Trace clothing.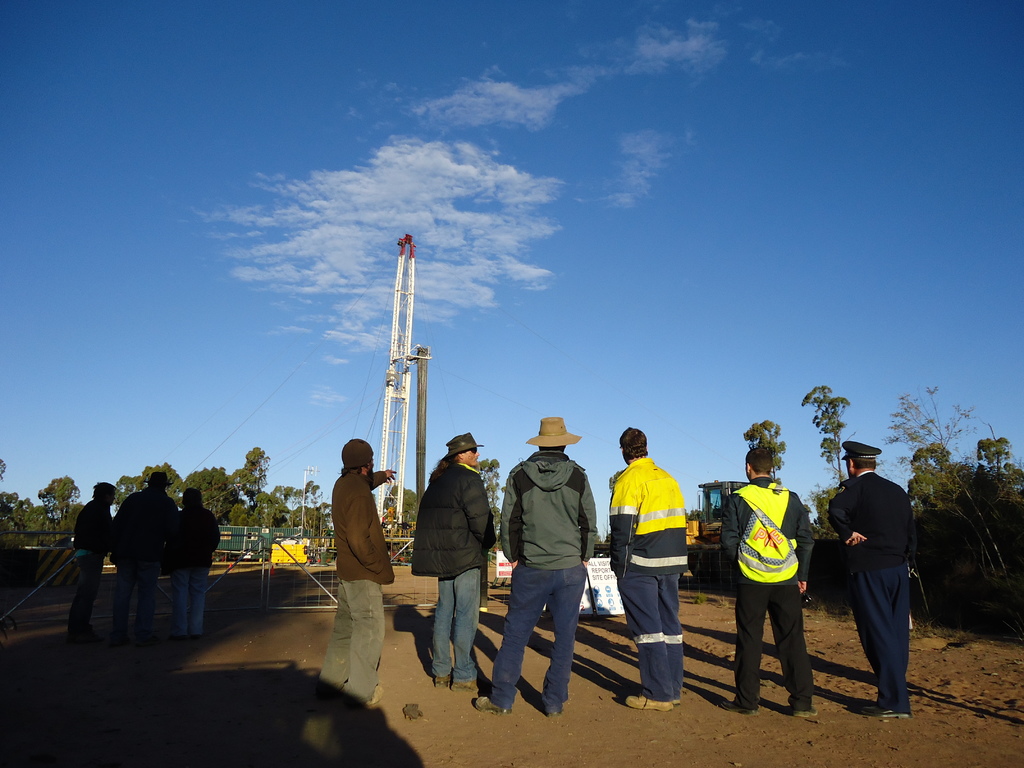
Traced to bbox(495, 441, 610, 719).
